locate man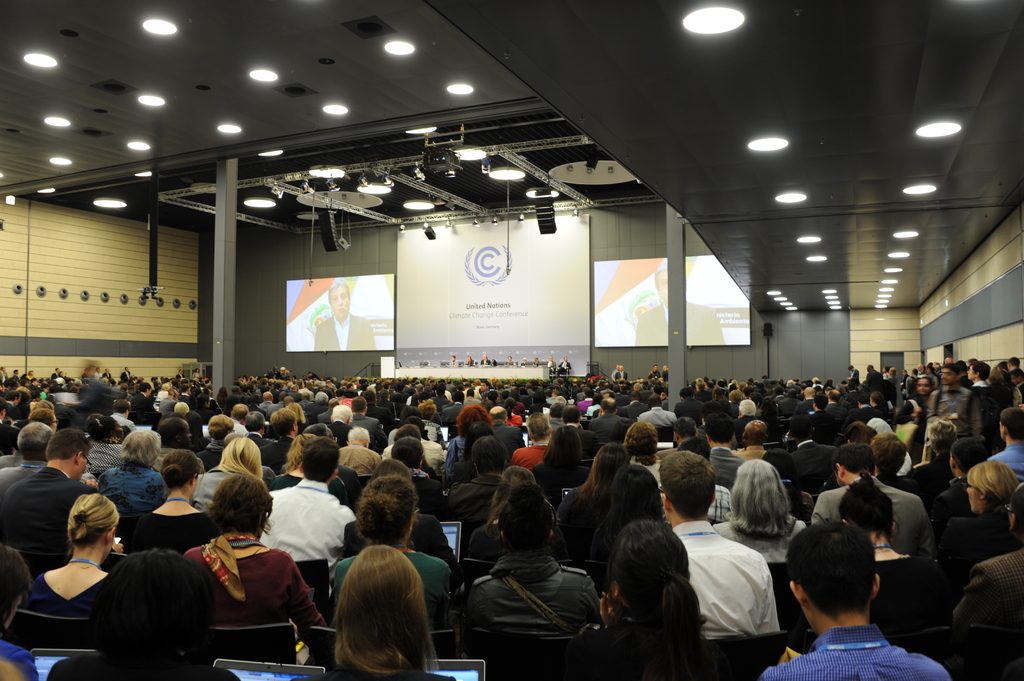
(590, 399, 629, 444)
